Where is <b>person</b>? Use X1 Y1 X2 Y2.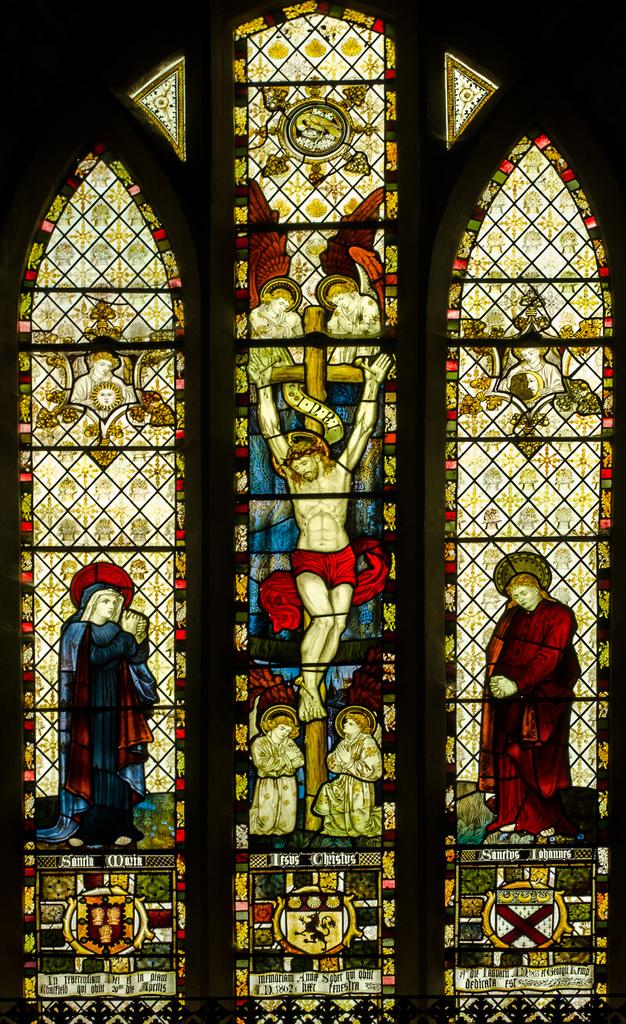
326 279 377 332.
